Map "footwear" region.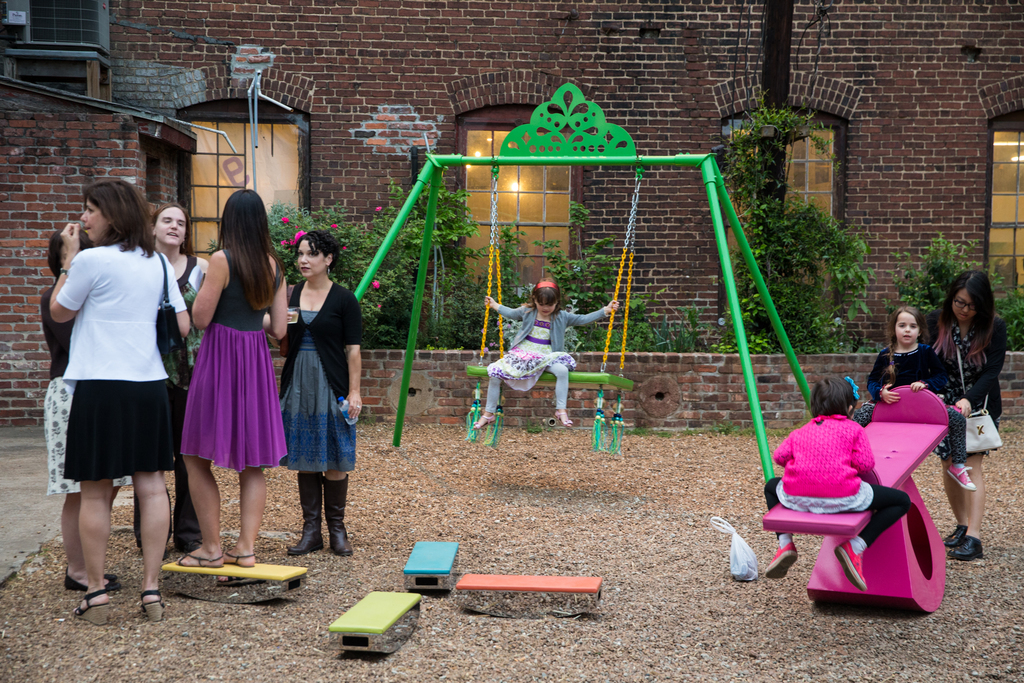
Mapped to BBox(946, 463, 972, 491).
